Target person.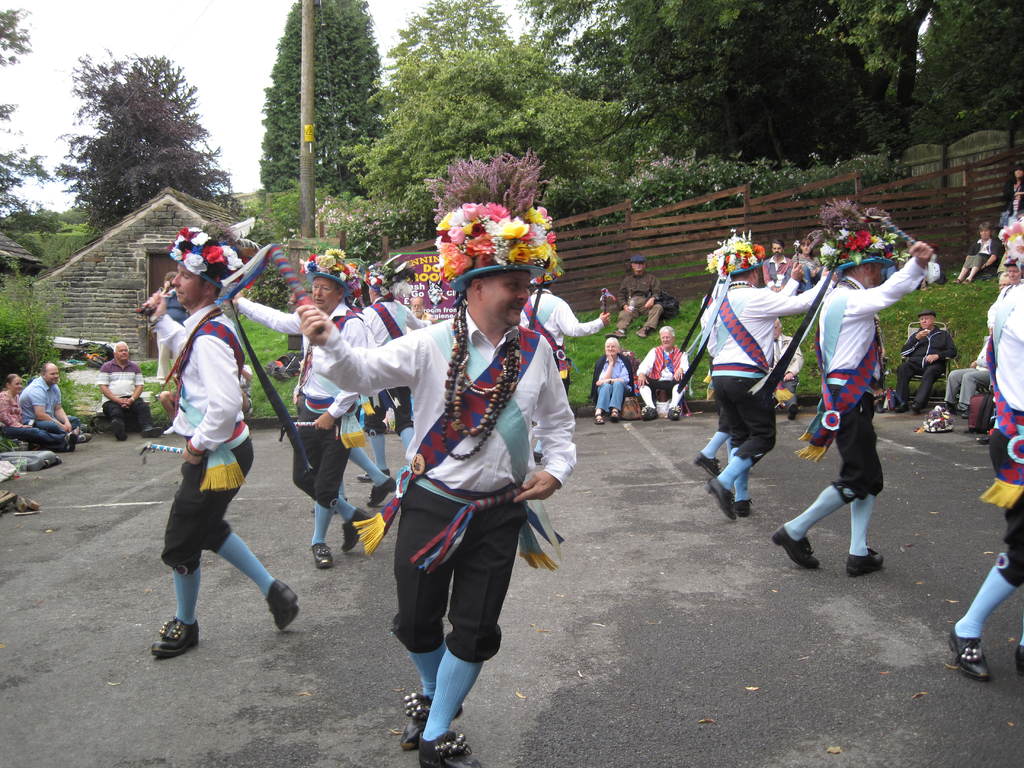
Target region: {"x1": 138, "y1": 251, "x2": 298, "y2": 662}.
